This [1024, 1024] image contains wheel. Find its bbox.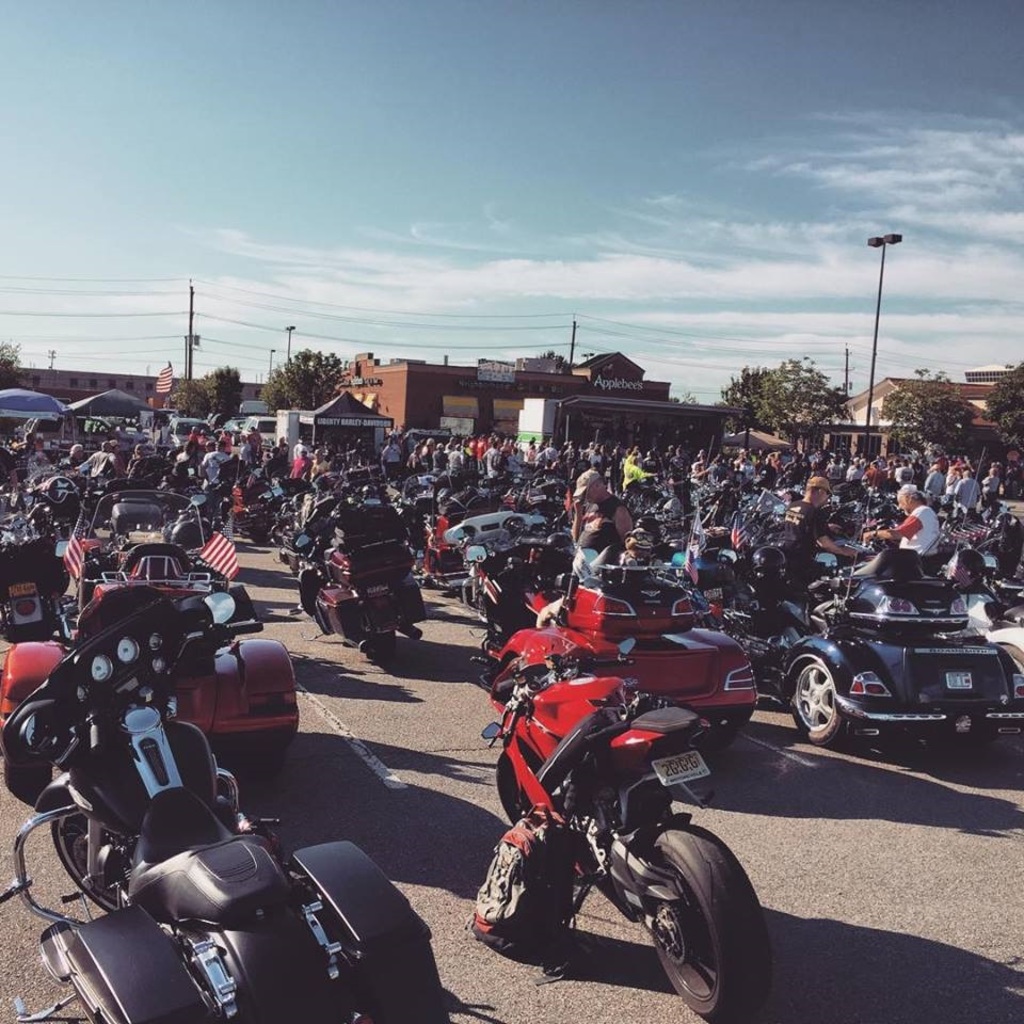
[788, 658, 860, 743].
